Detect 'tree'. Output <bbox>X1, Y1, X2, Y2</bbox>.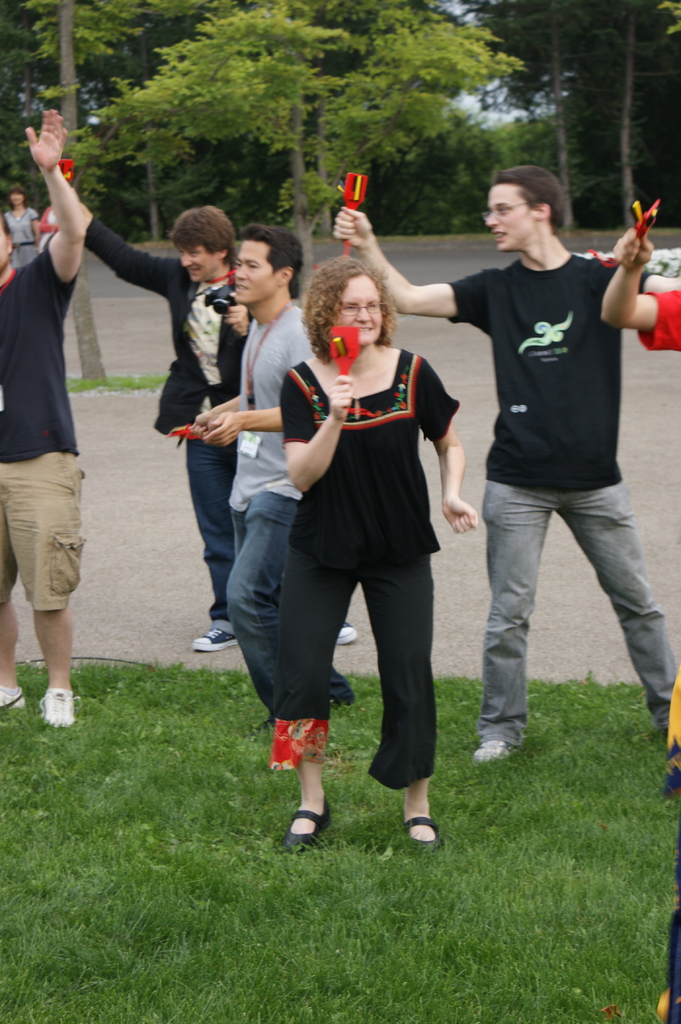
<bbox>443, 0, 600, 242</bbox>.
